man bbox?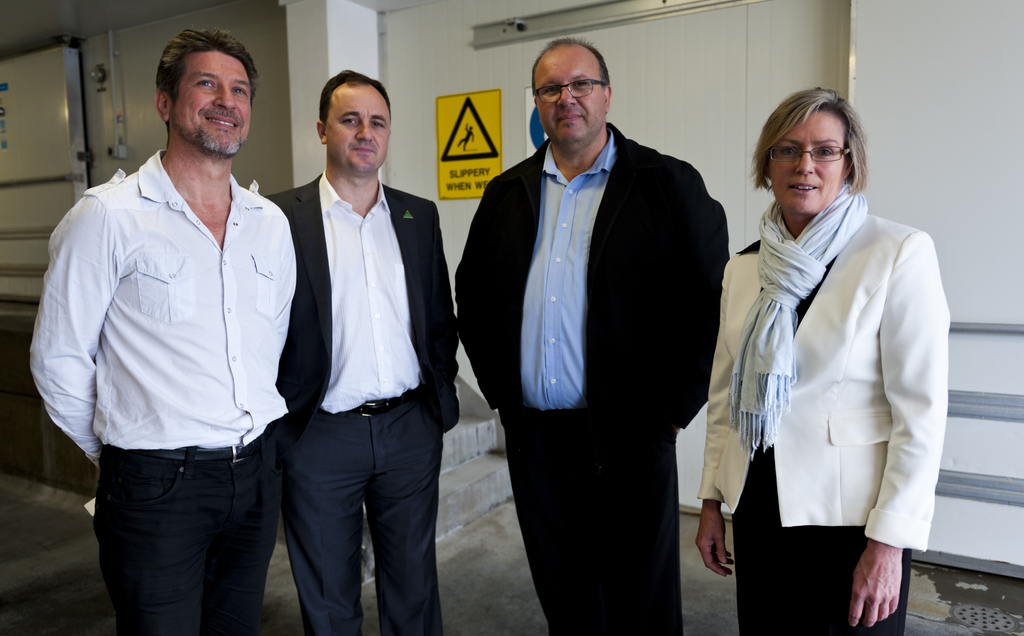
bbox=(28, 29, 298, 635)
